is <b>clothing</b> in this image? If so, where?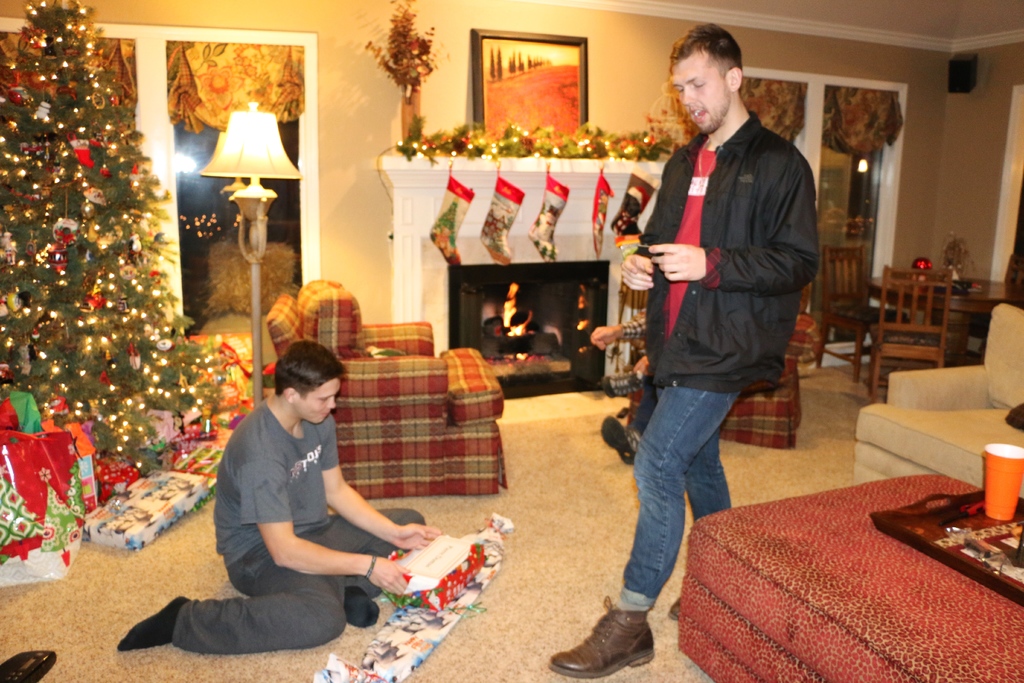
Yes, at x1=170, y1=400, x2=427, y2=657.
